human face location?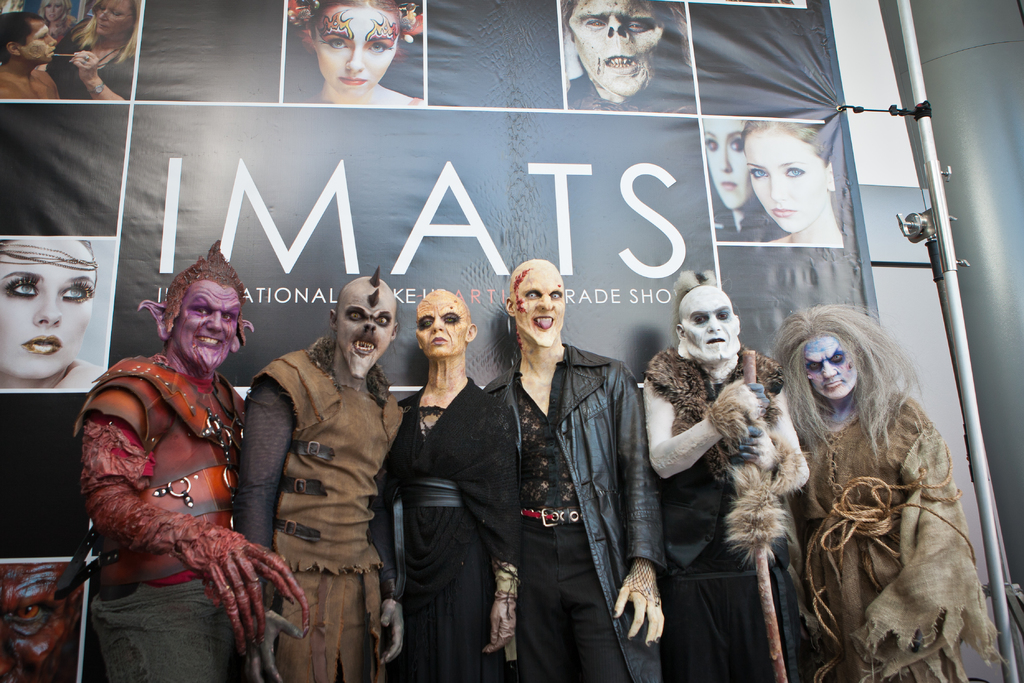
[701,117,744,210]
